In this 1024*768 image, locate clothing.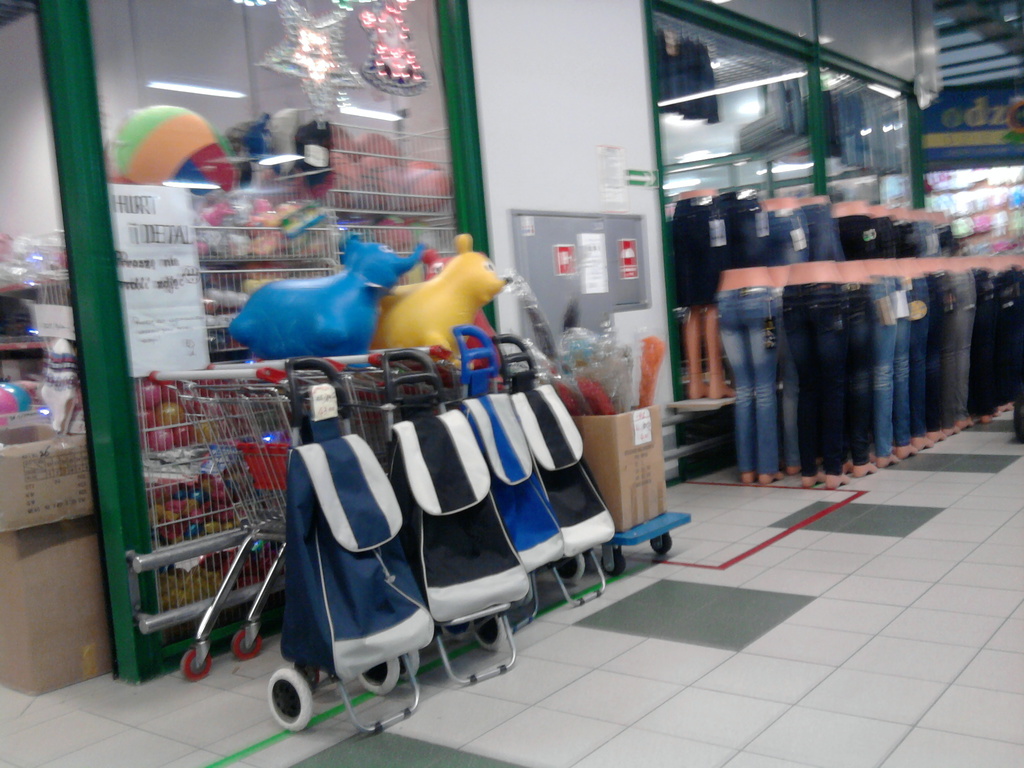
Bounding box: left=718, top=283, right=781, bottom=470.
